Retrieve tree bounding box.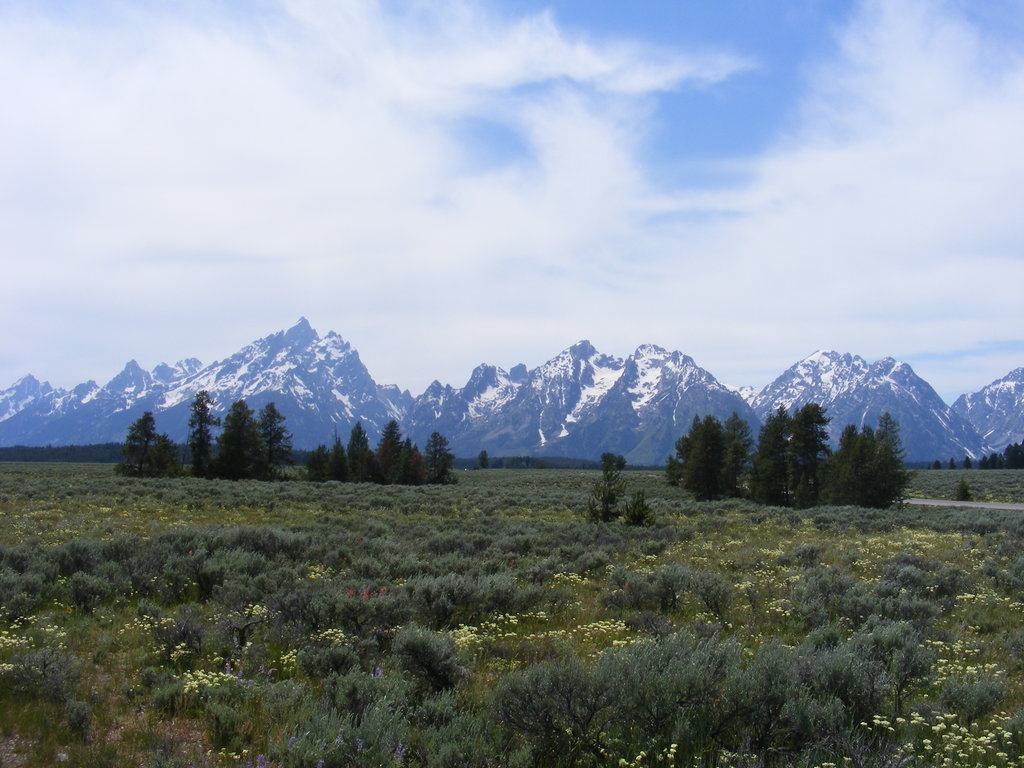
Bounding box: 480/452/492/471.
